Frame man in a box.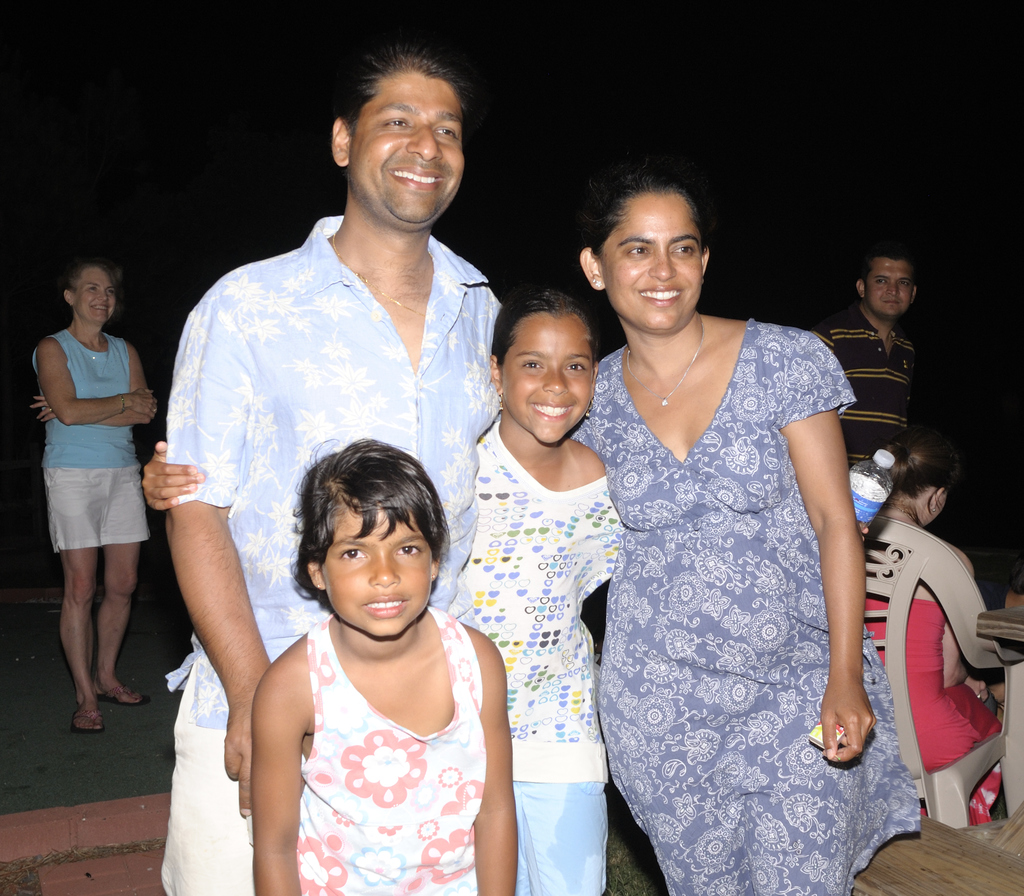
826/236/954/443.
